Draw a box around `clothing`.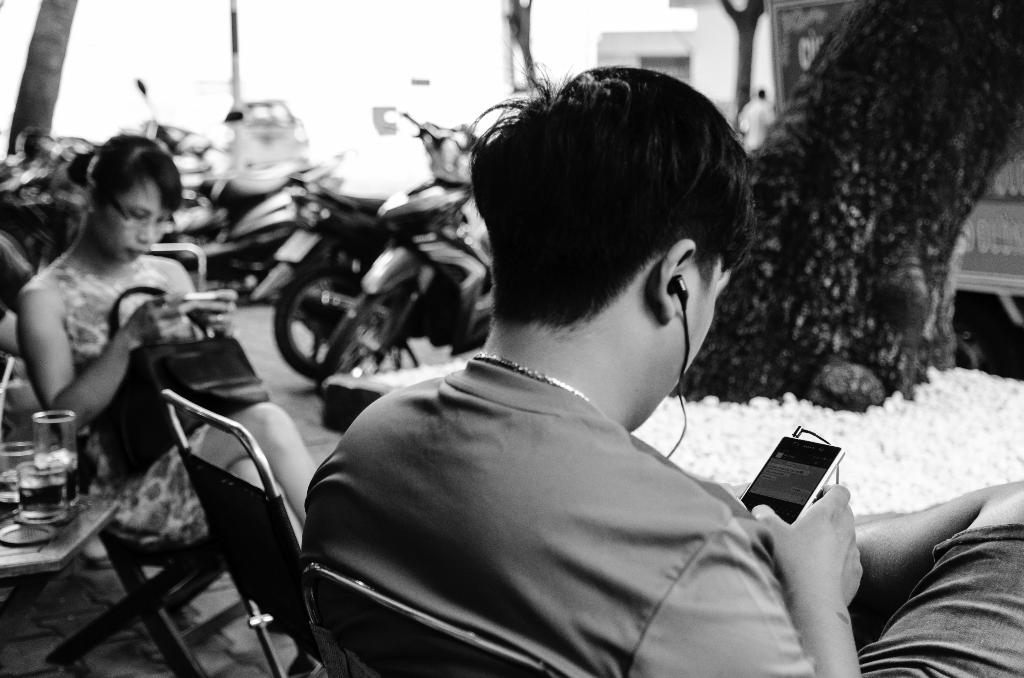
<bbox>294, 351, 1011, 671</bbox>.
